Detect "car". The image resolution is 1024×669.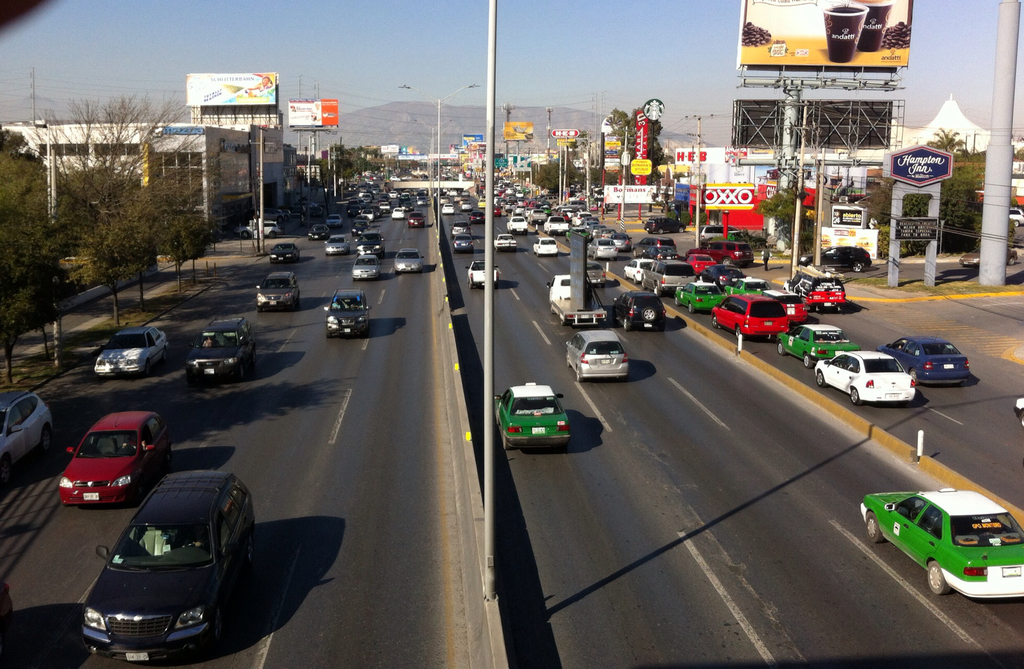
54/408/174/506.
